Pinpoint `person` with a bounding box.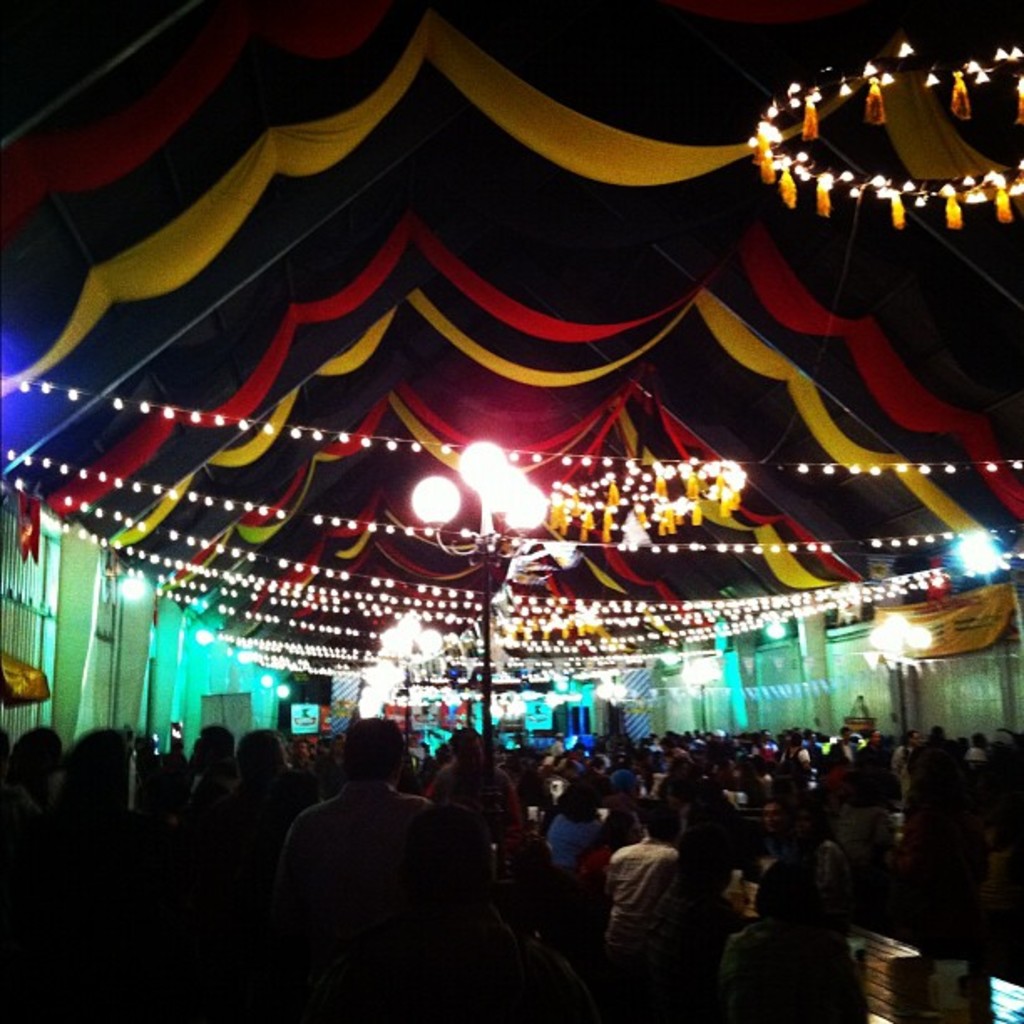
<region>212, 733, 296, 1012</region>.
